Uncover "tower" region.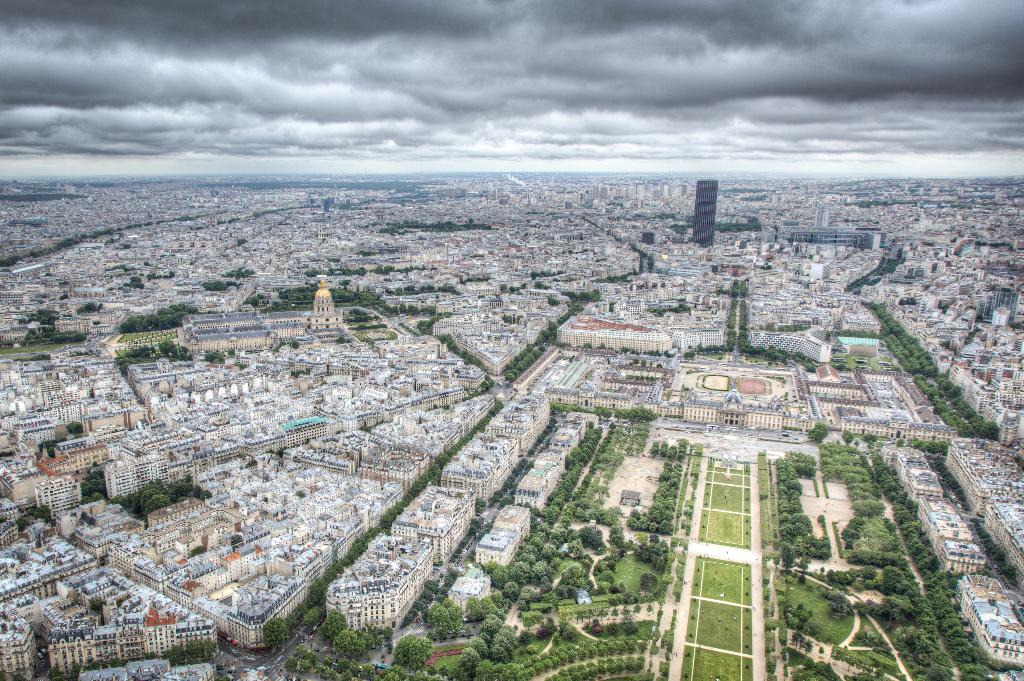
Uncovered: <region>693, 177, 718, 248</region>.
